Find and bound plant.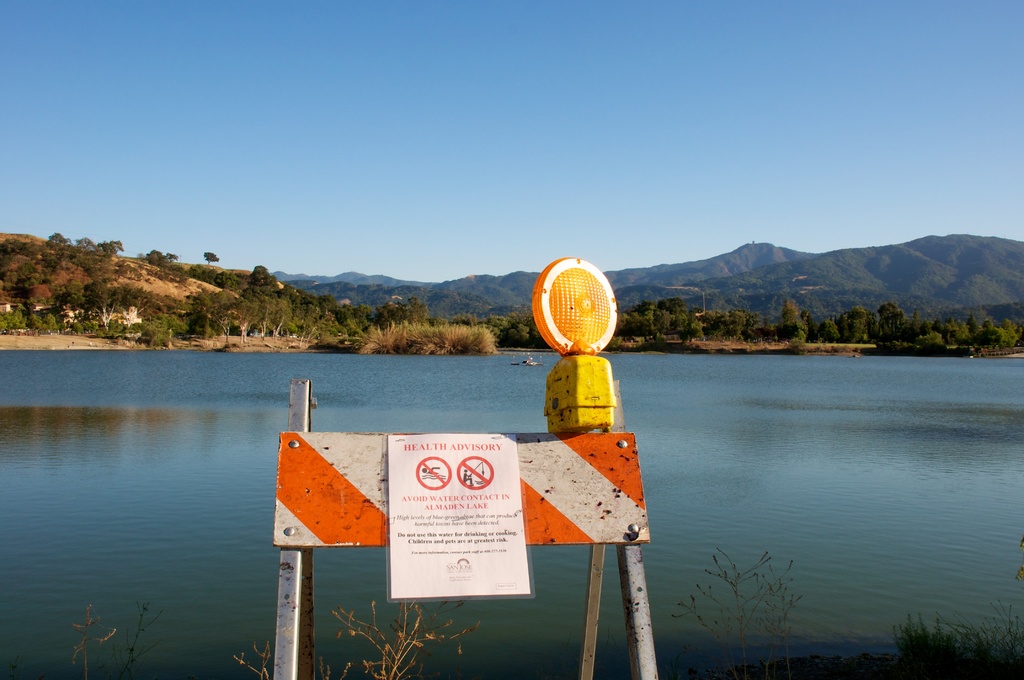
Bound: (left=220, top=341, right=233, bottom=352).
